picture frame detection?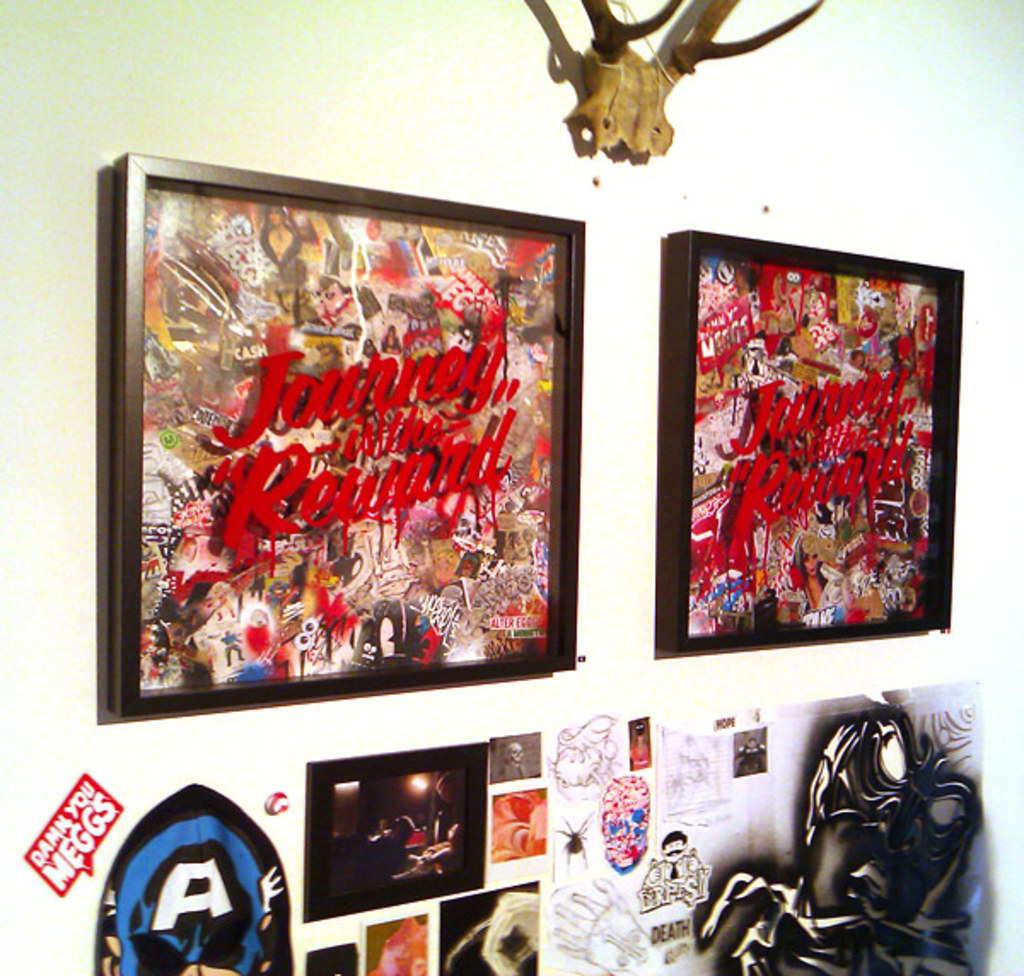
l=640, t=212, r=973, b=665
